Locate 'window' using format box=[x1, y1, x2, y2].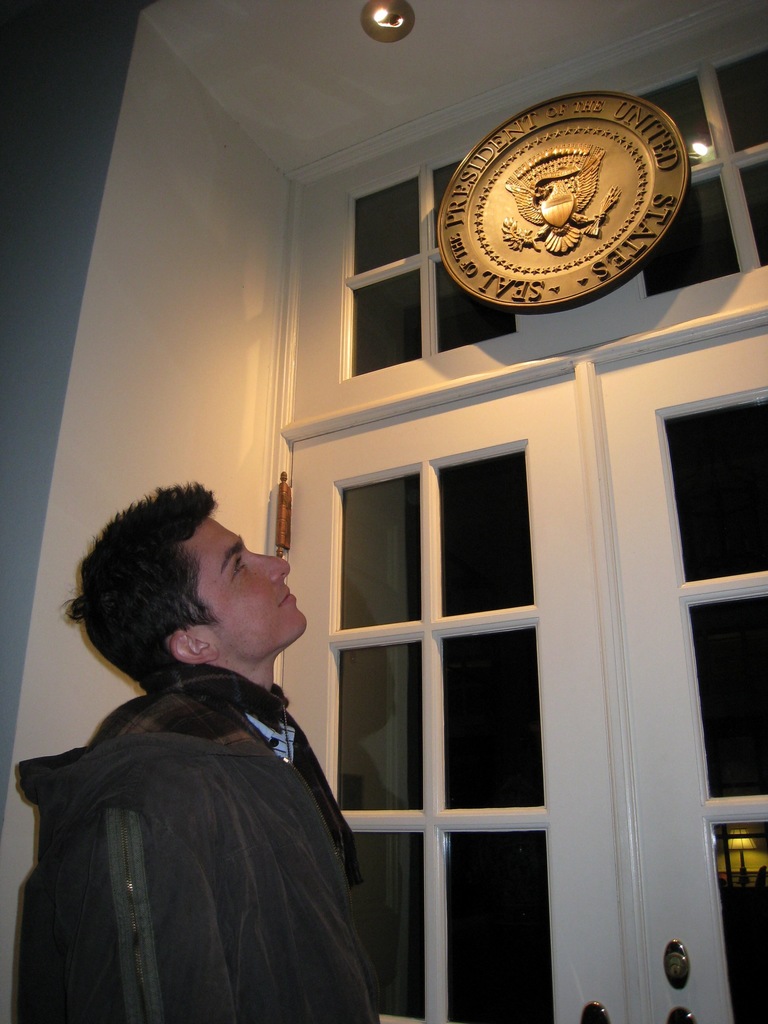
box=[355, 153, 506, 378].
